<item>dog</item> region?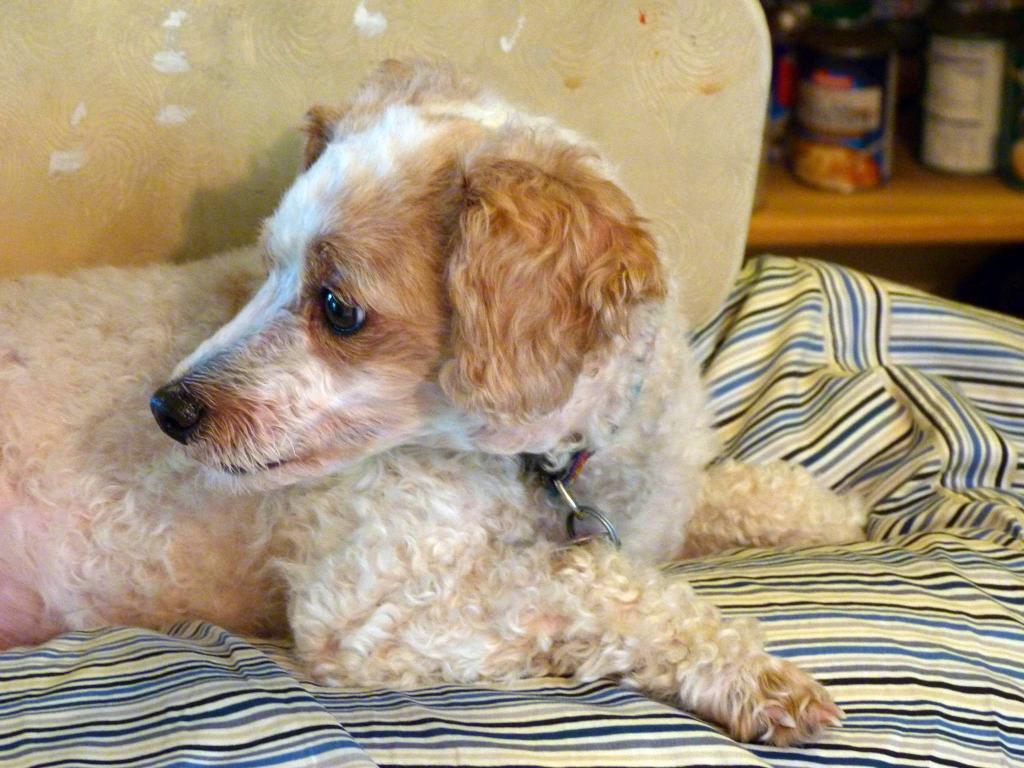
[x1=0, y1=59, x2=874, y2=752]
